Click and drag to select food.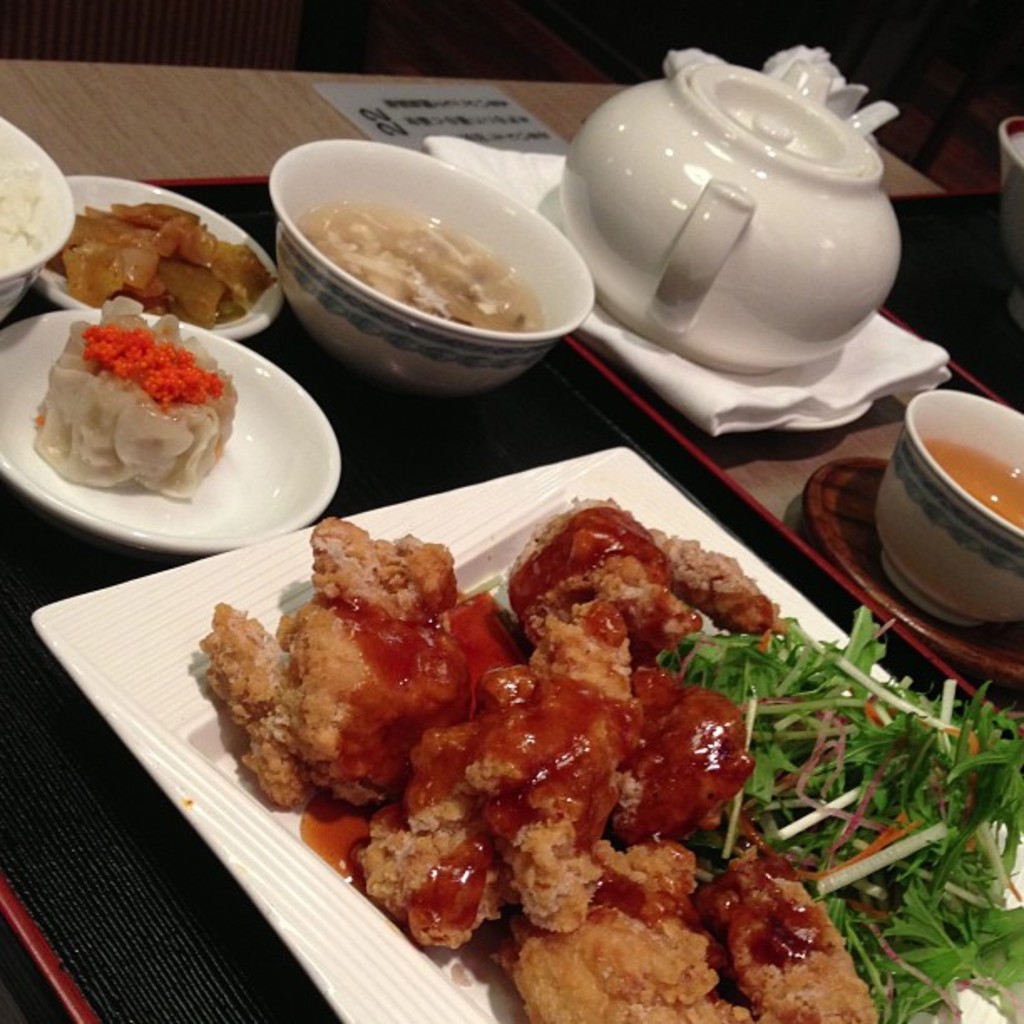
Selection: (47,204,266,328).
